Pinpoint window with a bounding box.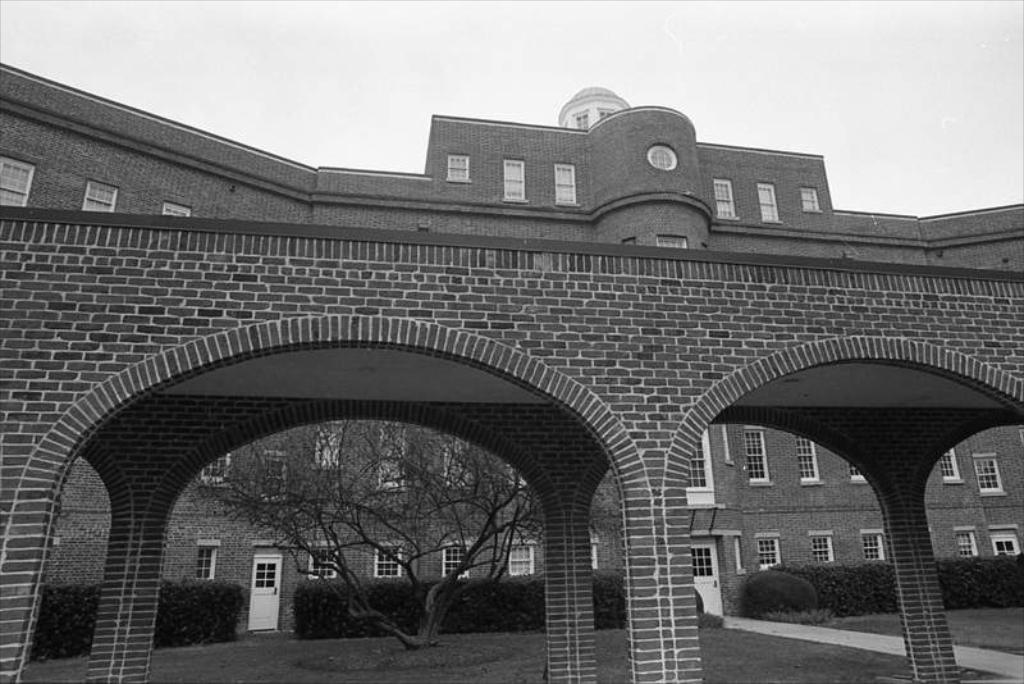
[572,111,586,129].
